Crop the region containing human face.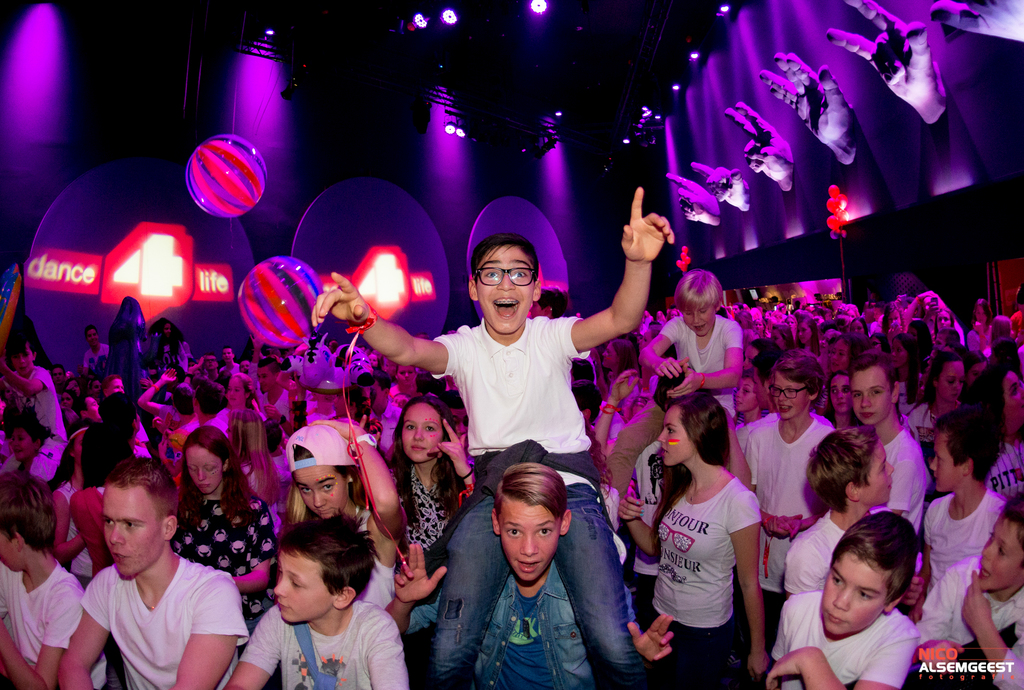
Crop region: <box>859,442,899,501</box>.
